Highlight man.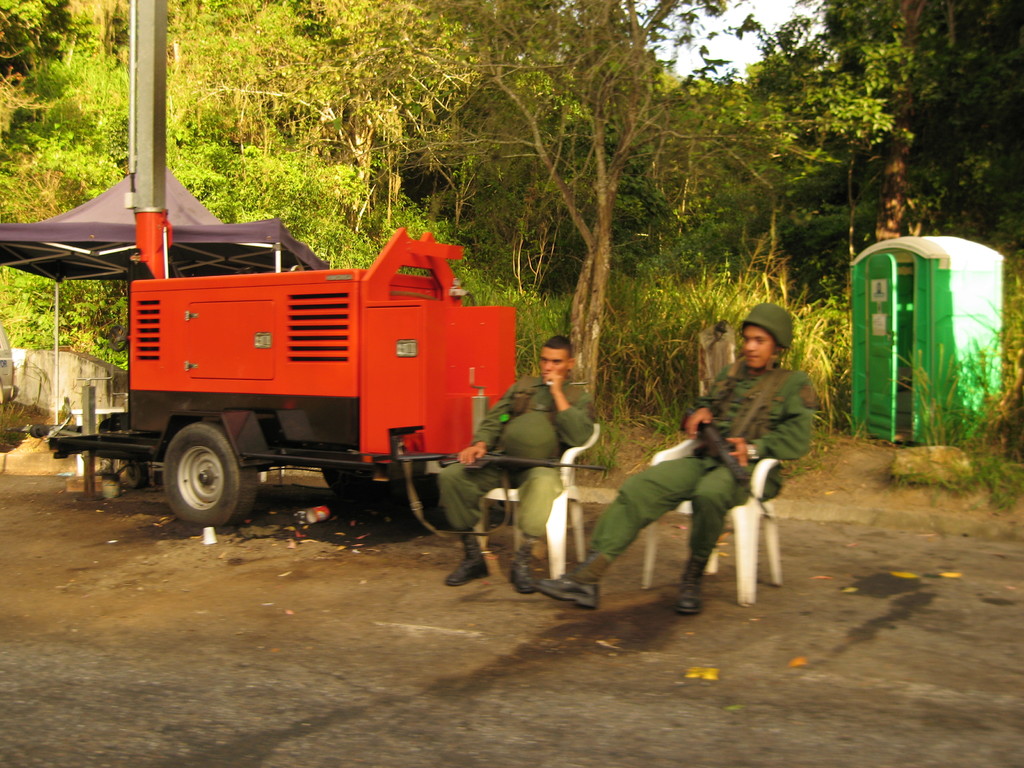
Highlighted region: 430, 335, 605, 604.
